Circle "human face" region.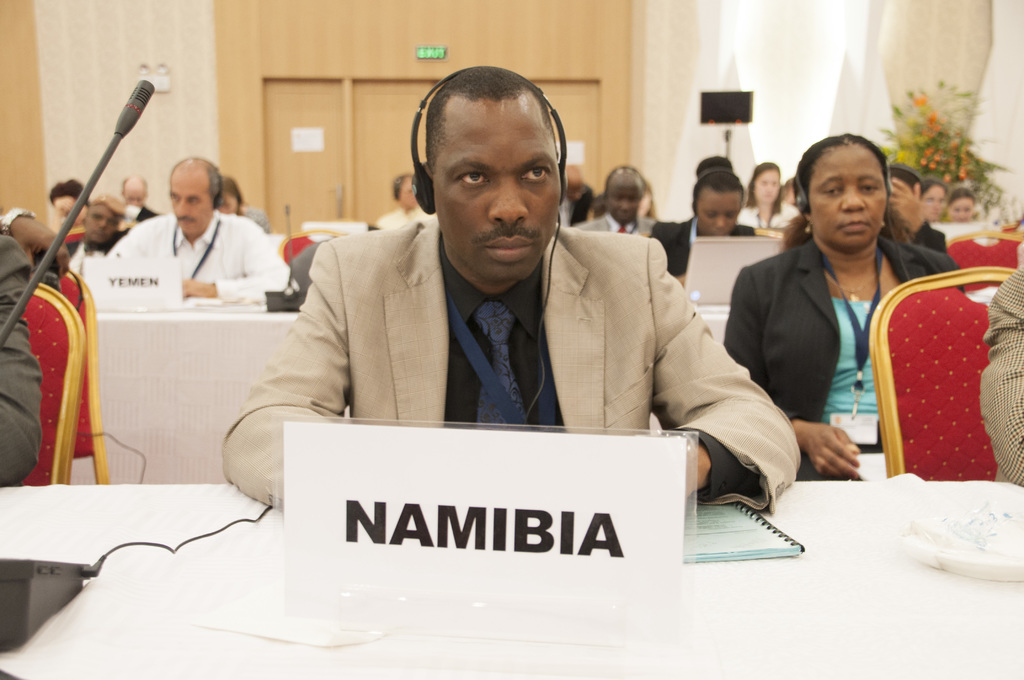
Region: Rect(608, 182, 644, 226).
